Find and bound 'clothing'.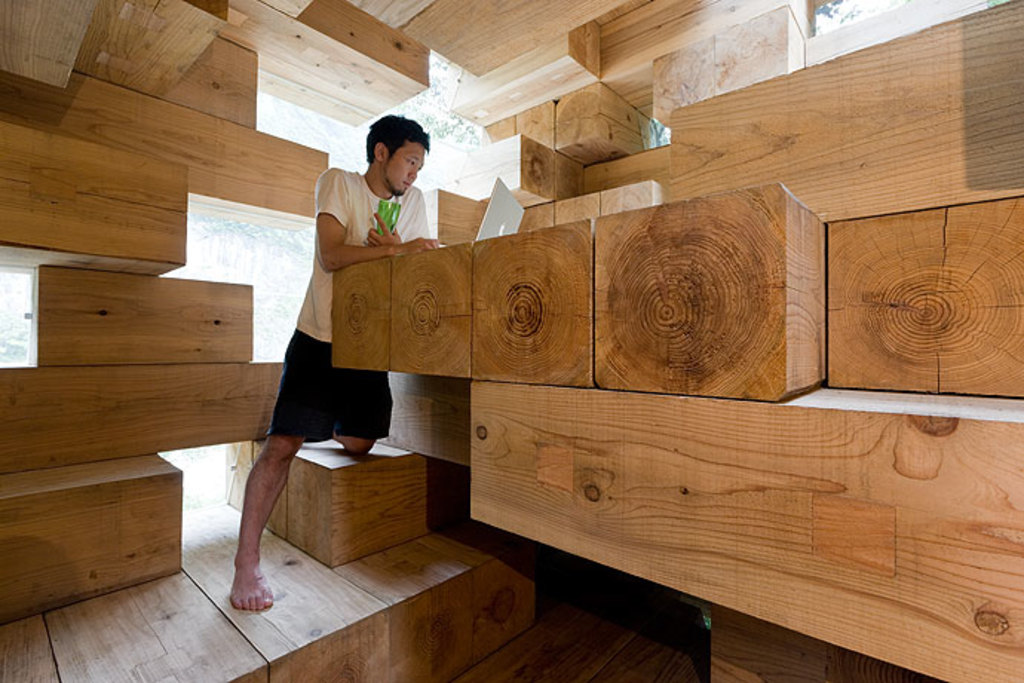
Bound: left=248, top=147, right=448, bottom=425.
